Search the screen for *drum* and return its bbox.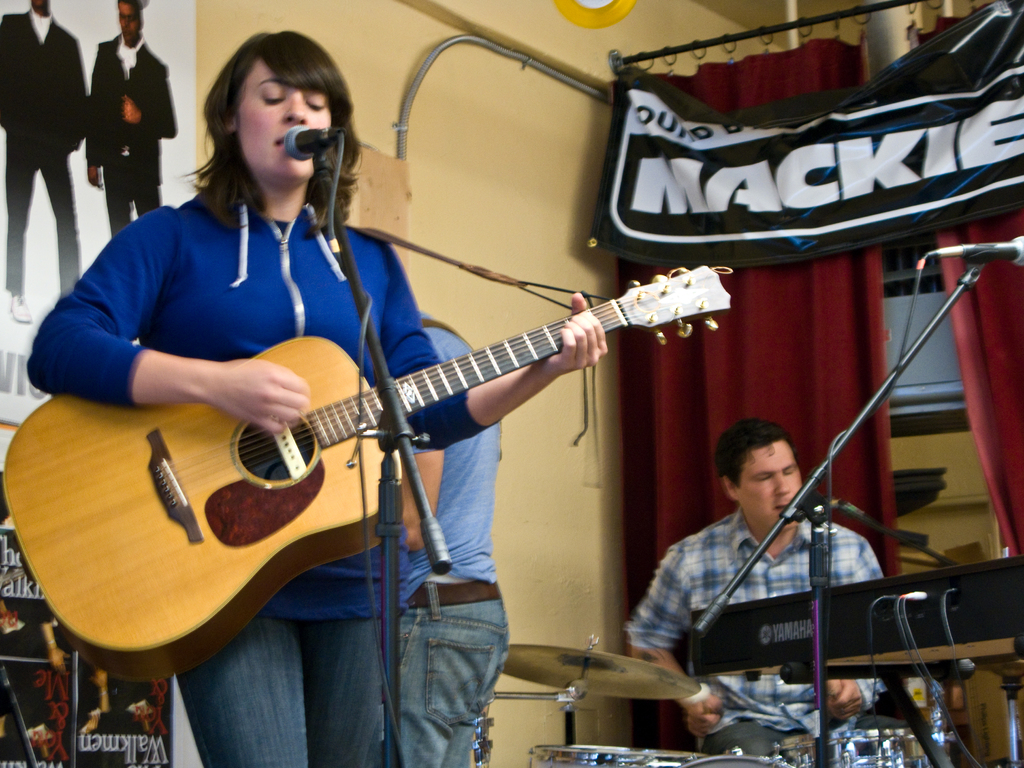
Found: region(780, 726, 959, 764).
